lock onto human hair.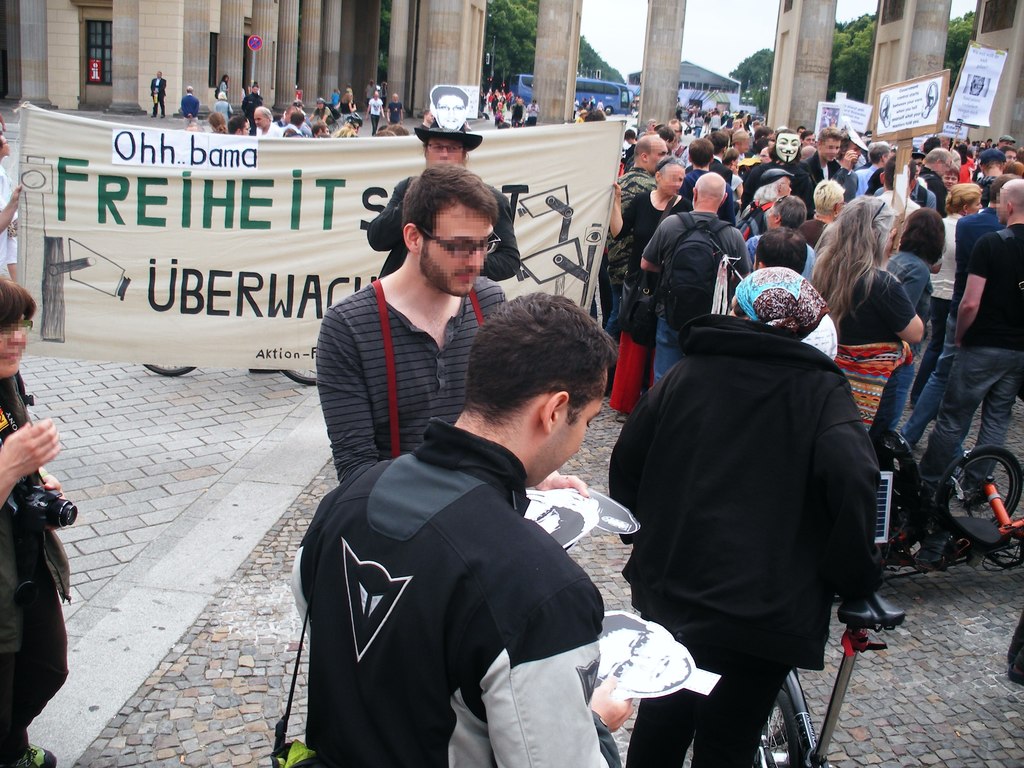
Locked: bbox=(382, 125, 412, 137).
